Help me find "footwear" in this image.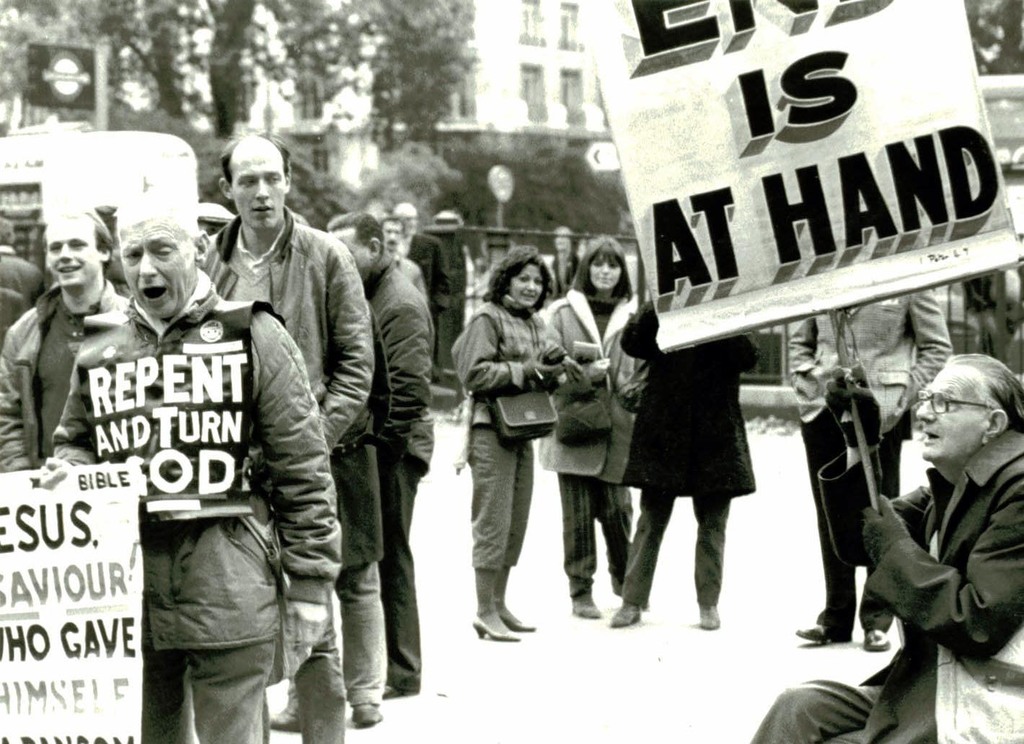
Found it: [left=570, top=593, right=600, bottom=619].
